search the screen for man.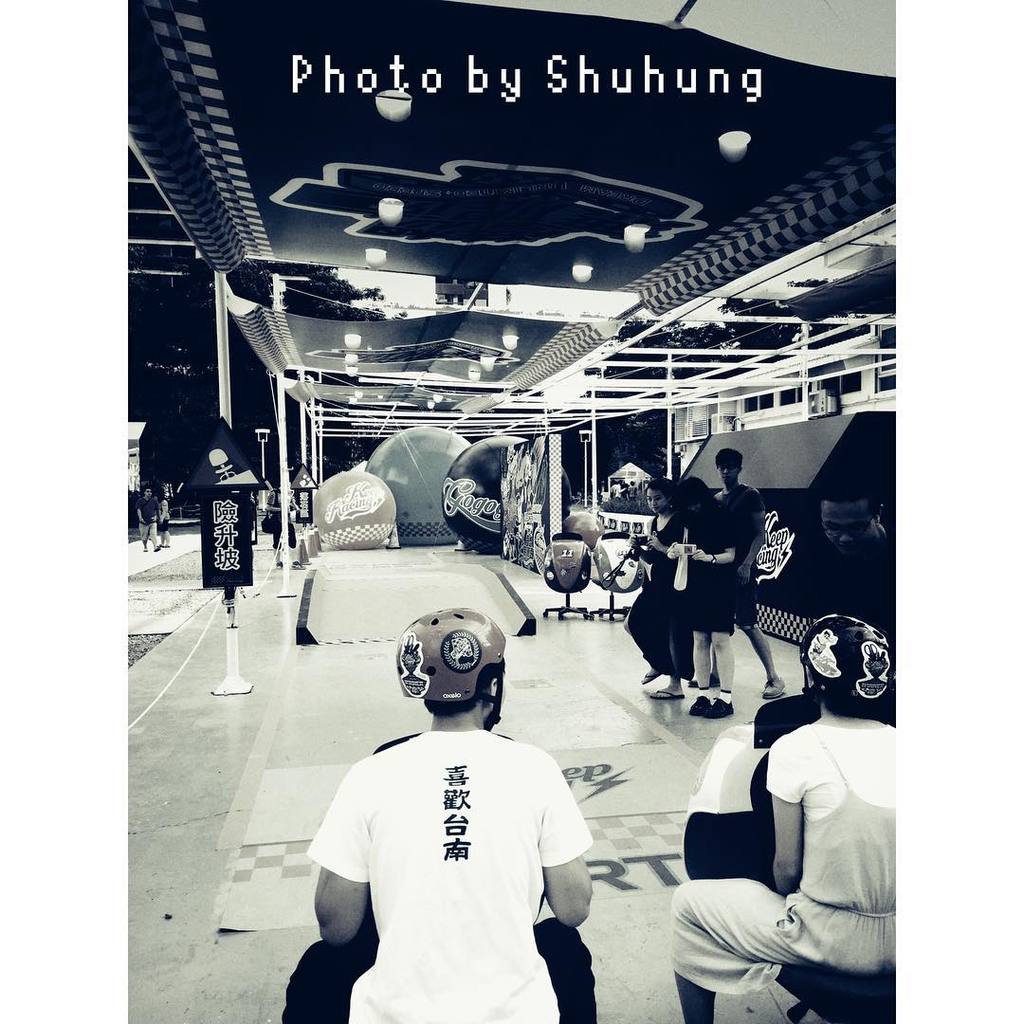
Found at <bbox>137, 488, 159, 549</bbox>.
